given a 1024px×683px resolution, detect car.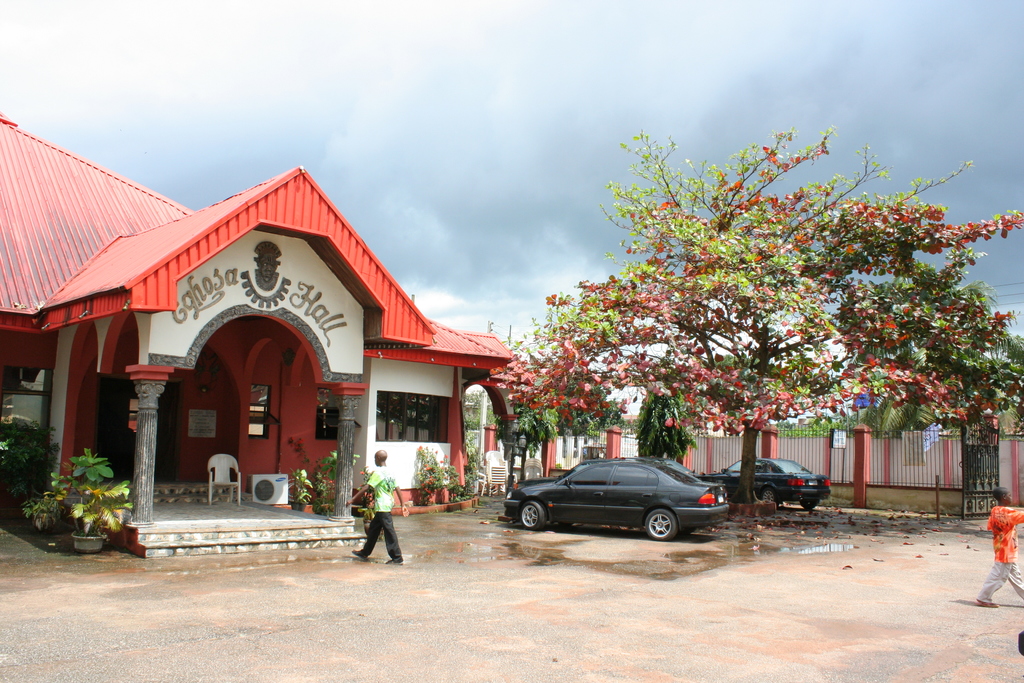
l=504, t=457, r=738, b=541.
